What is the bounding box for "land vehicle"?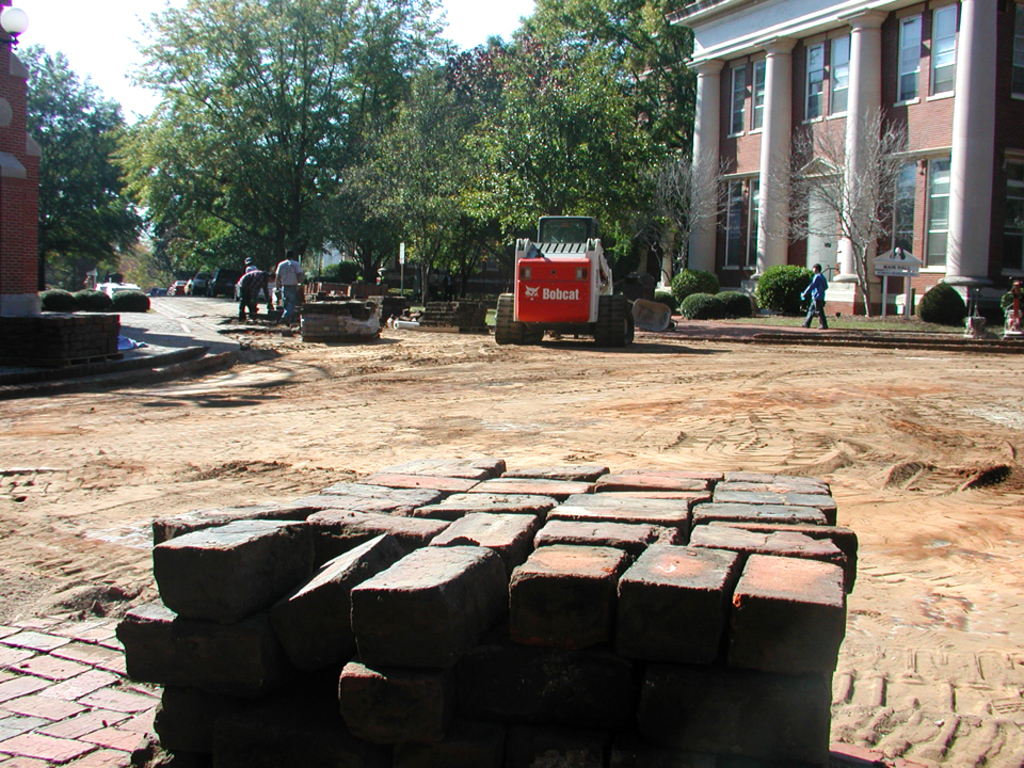
bbox=(206, 267, 246, 295).
